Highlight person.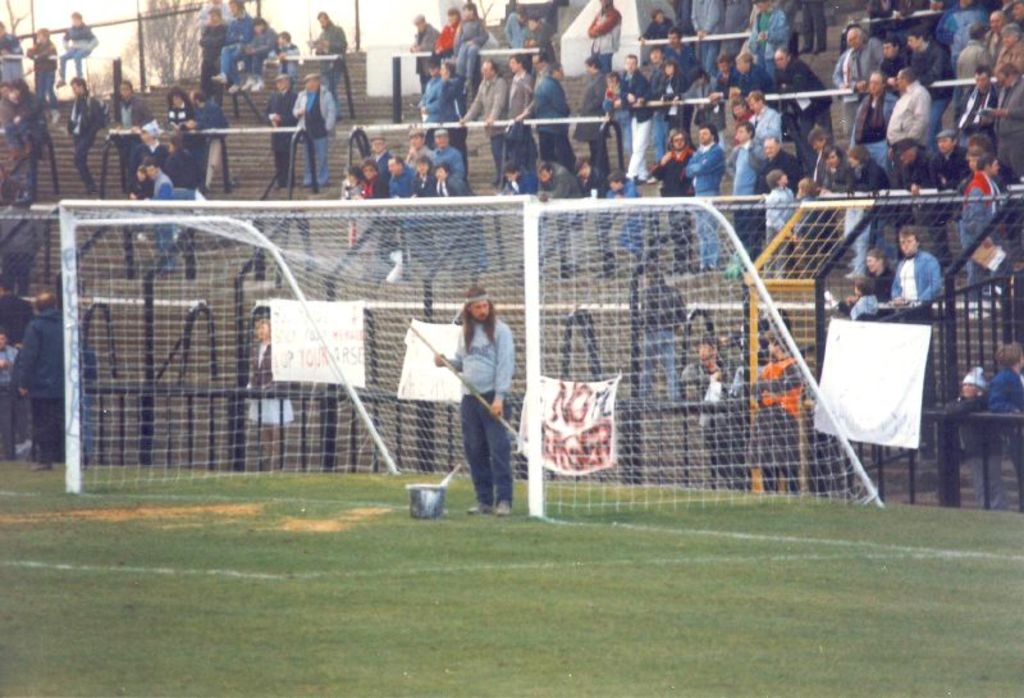
Highlighted region: [x1=337, y1=169, x2=372, y2=245].
